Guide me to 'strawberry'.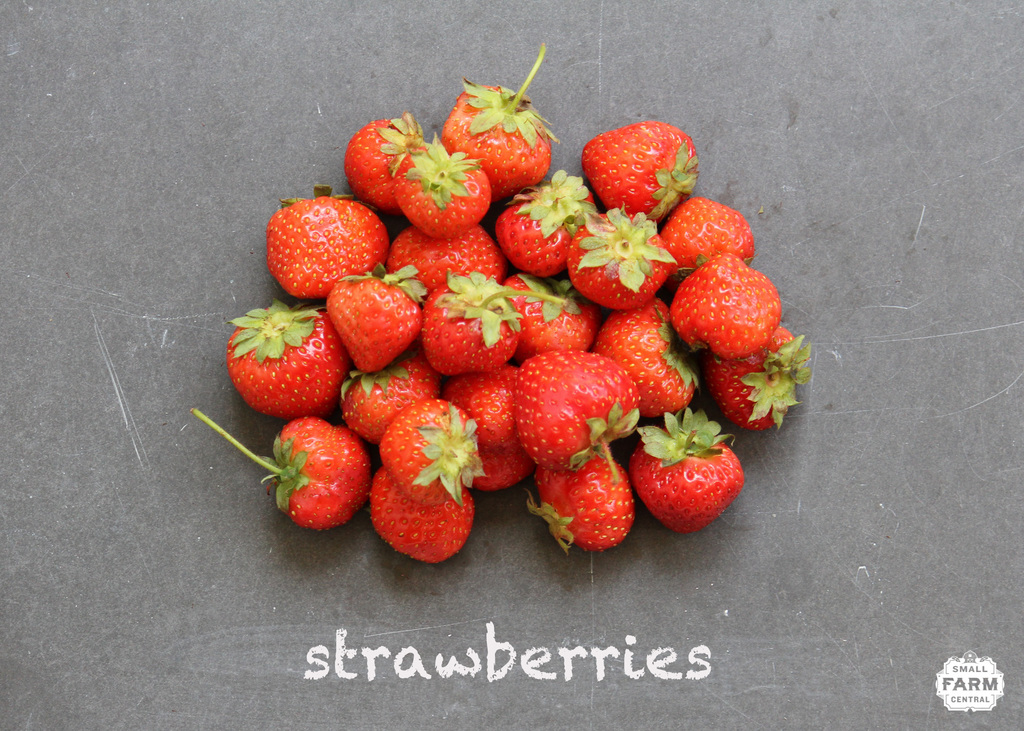
Guidance: <region>584, 124, 698, 217</region>.
